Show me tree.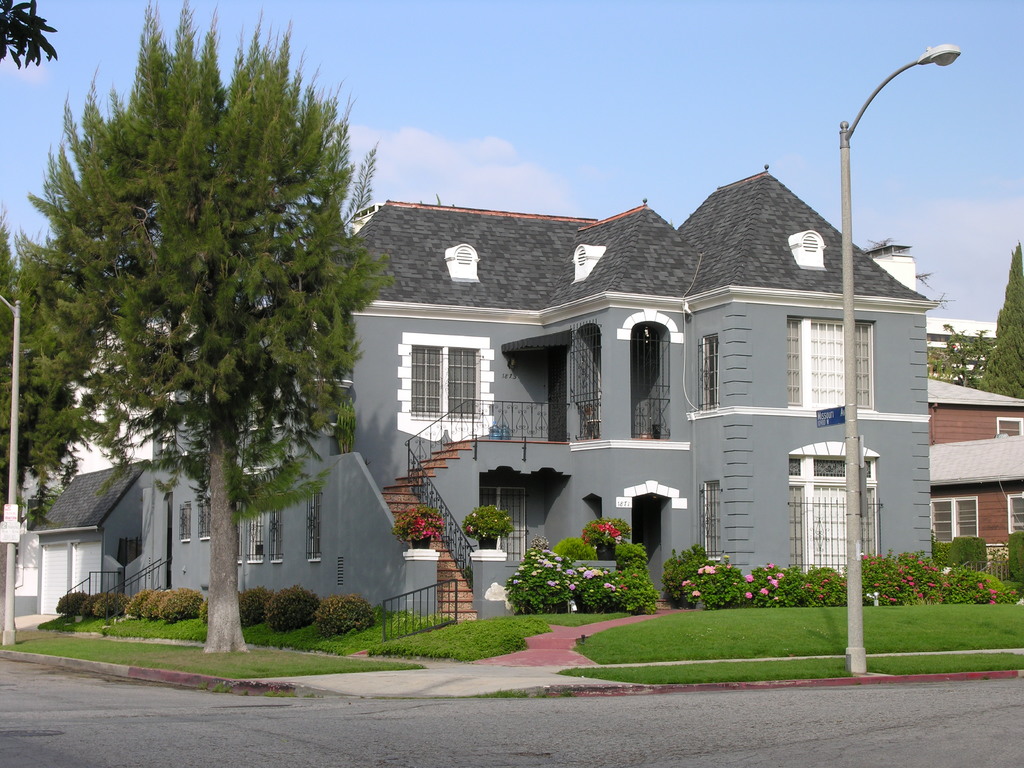
tree is here: detection(980, 246, 1023, 399).
